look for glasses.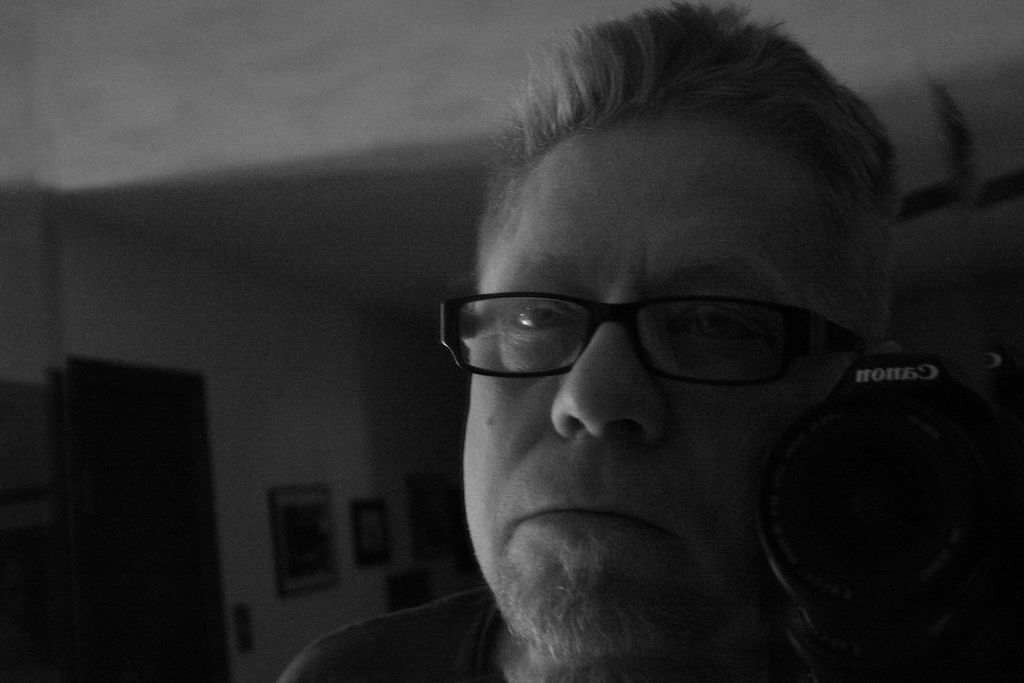
Found: bbox(454, 265, 872, 402).
